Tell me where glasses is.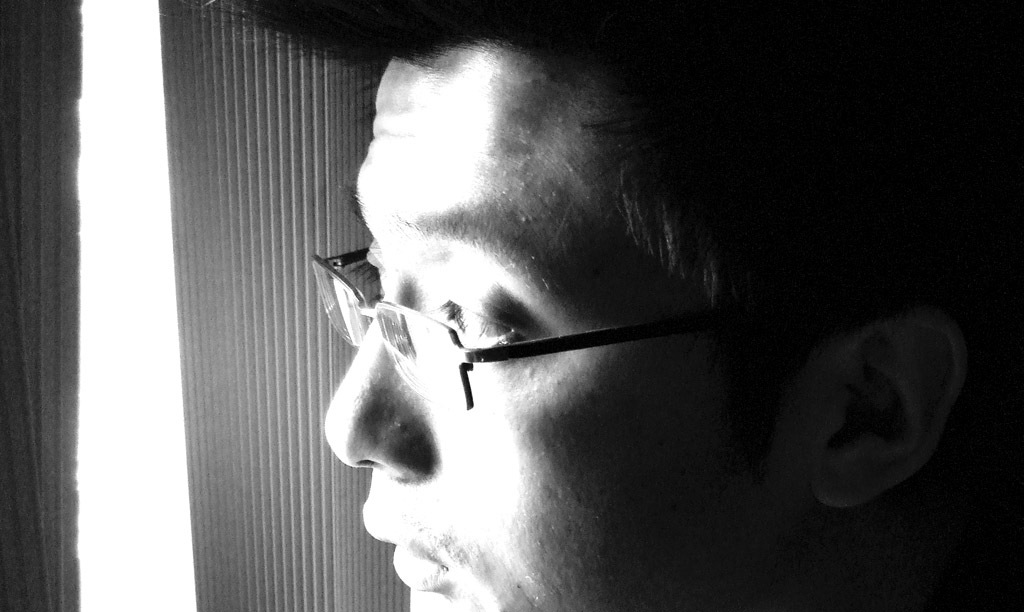
glasses is at bbox=(279, 279, 747, 416).
